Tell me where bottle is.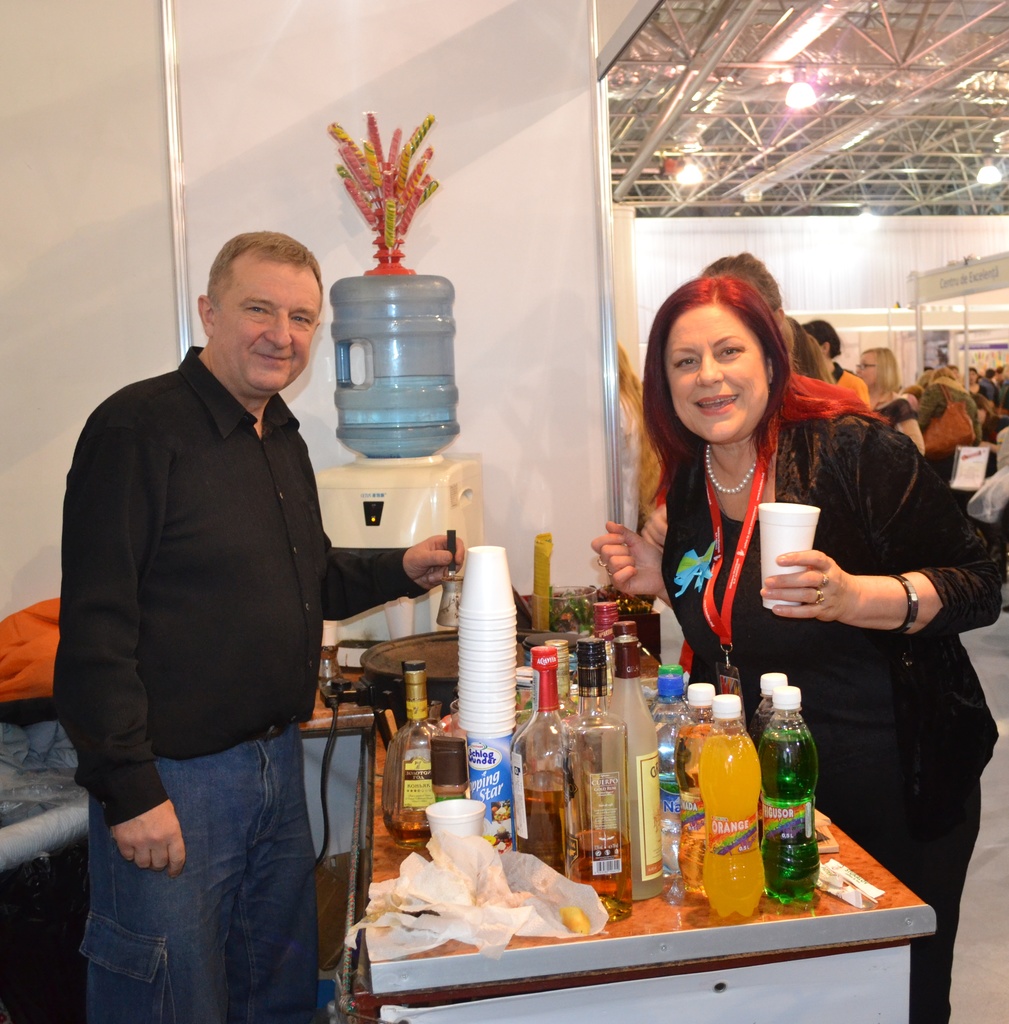
bottle is at [left=603, top=620, right=668, bottom=682].
